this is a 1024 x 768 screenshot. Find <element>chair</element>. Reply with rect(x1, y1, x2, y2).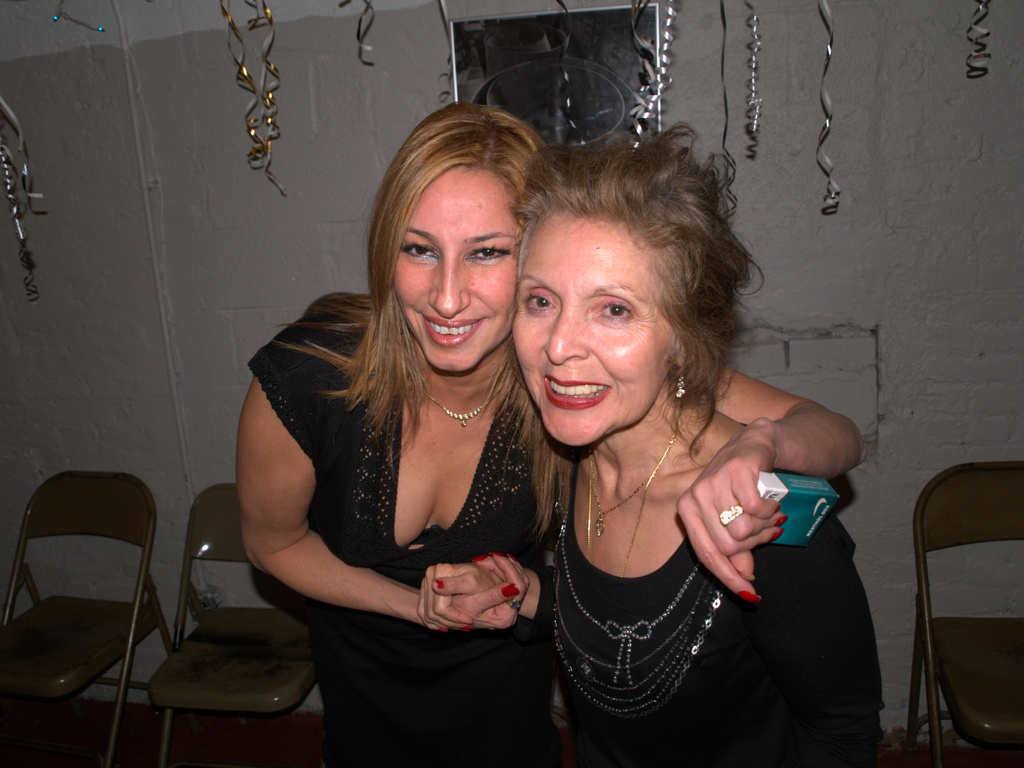
rect(143, 480, 328, 767).
